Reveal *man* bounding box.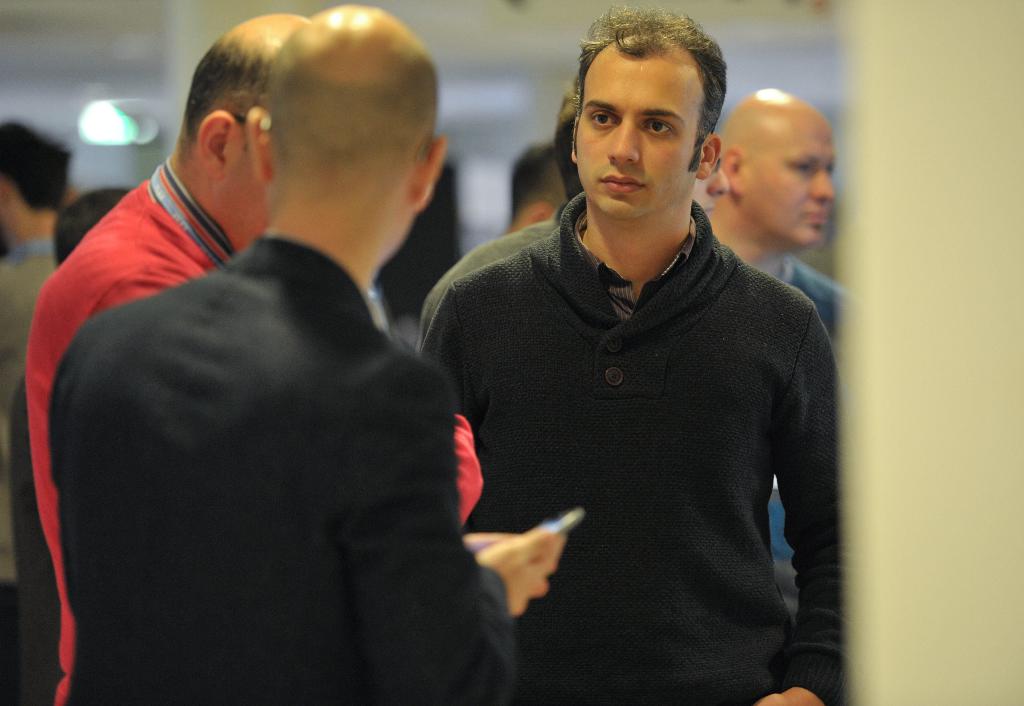
Revealed: box(698, 84, 841, 612).
